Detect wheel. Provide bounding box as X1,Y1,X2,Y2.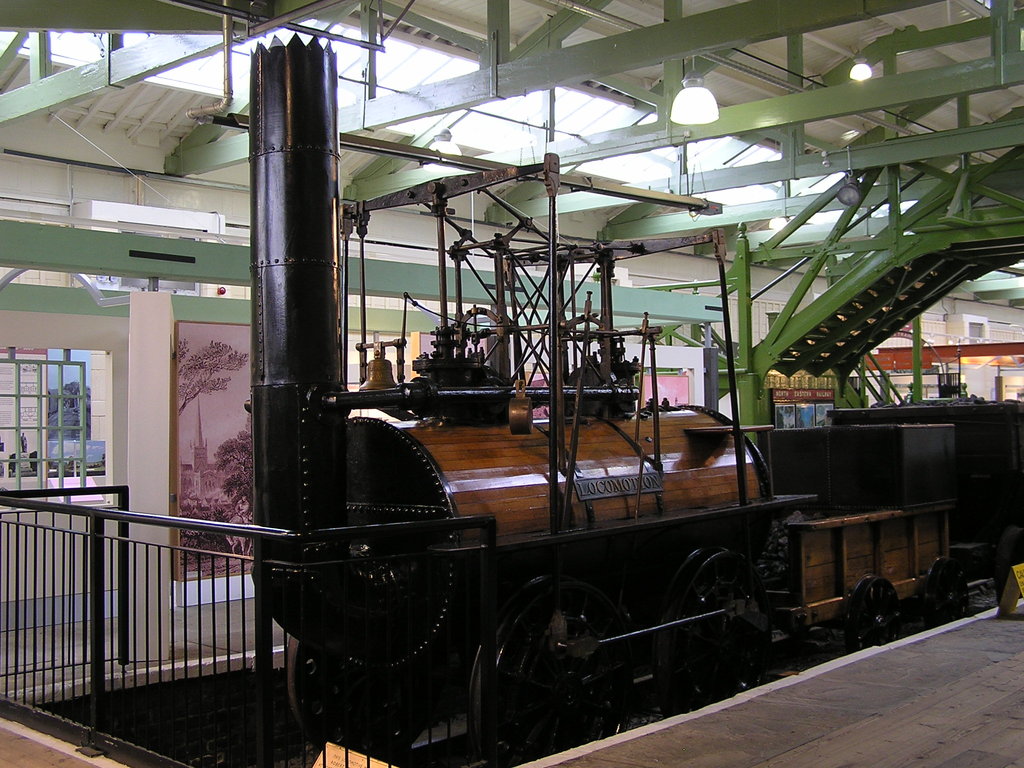
842,572,900,653.
